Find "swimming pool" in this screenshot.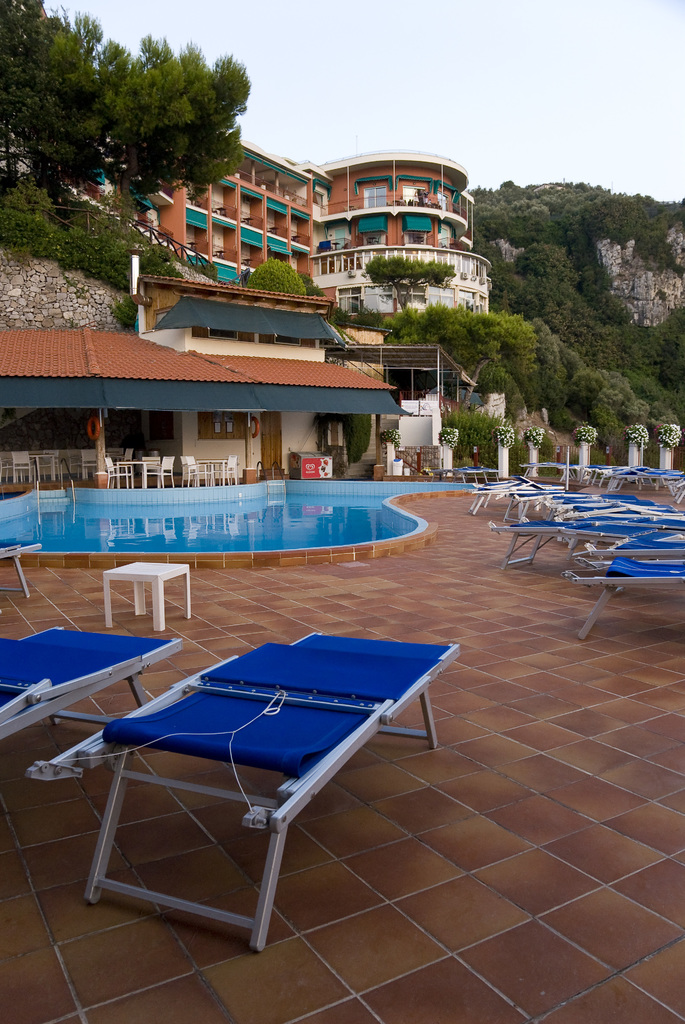
The bounding box for "swimming pool" is (left=46, top=475, right=486, bottom=633).
